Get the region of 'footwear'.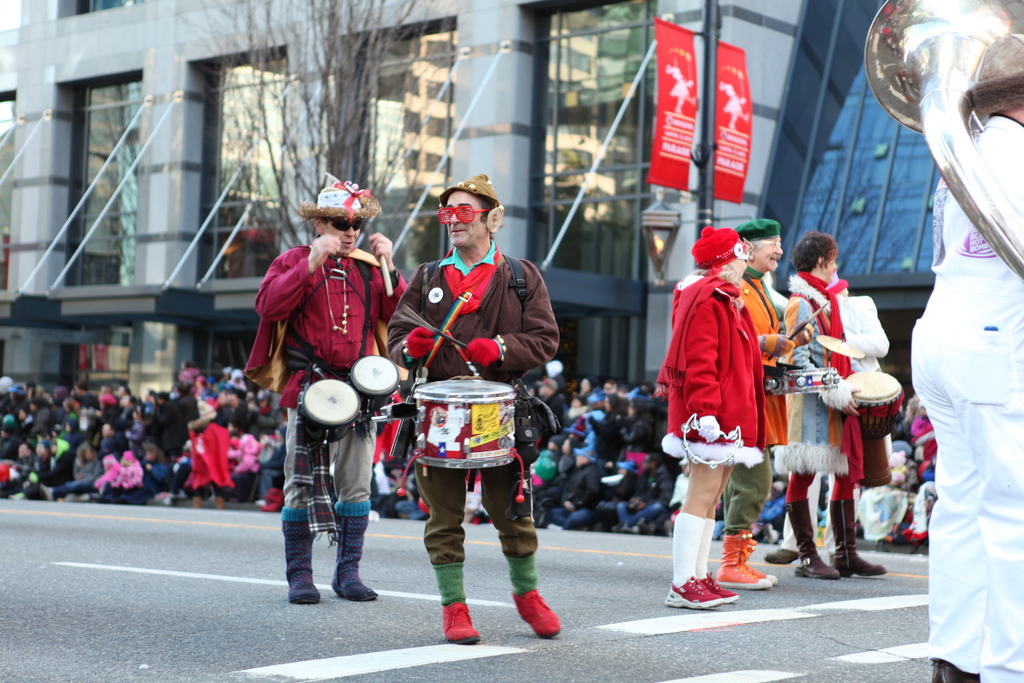
l=438, t=597, r=483, b=646.
